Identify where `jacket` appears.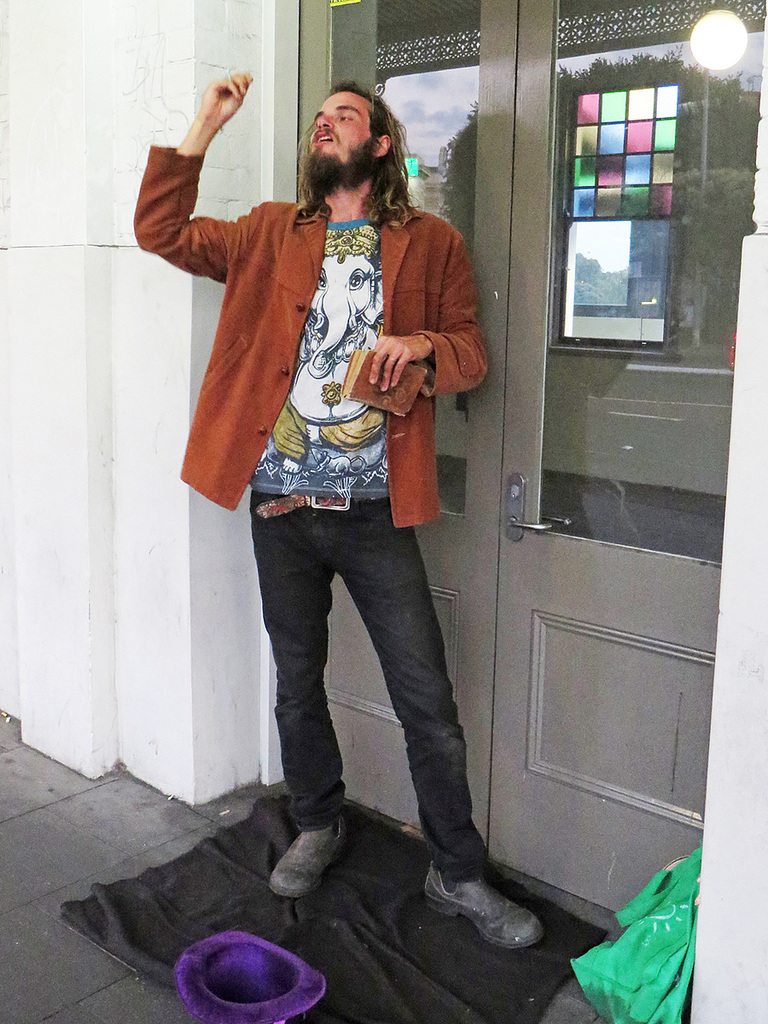
Appears at crop(133, 143, 486, 524).
